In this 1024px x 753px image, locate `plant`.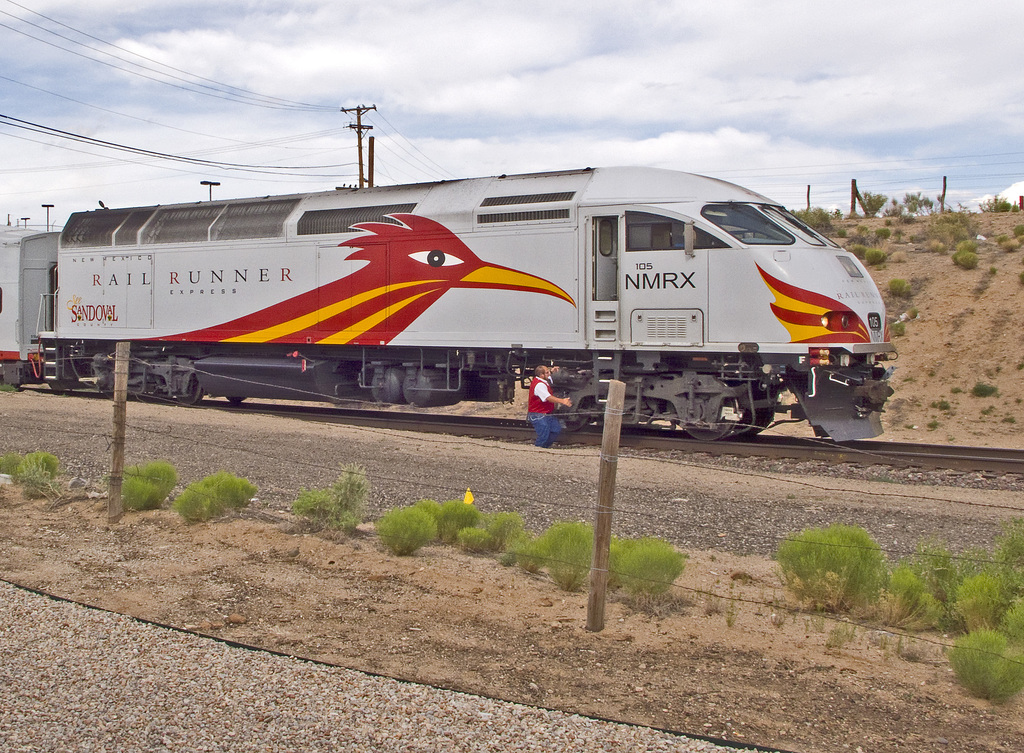
Bounding box: {"x1": 20, "y1": 457, "x2": 63, "y2": 478}.
